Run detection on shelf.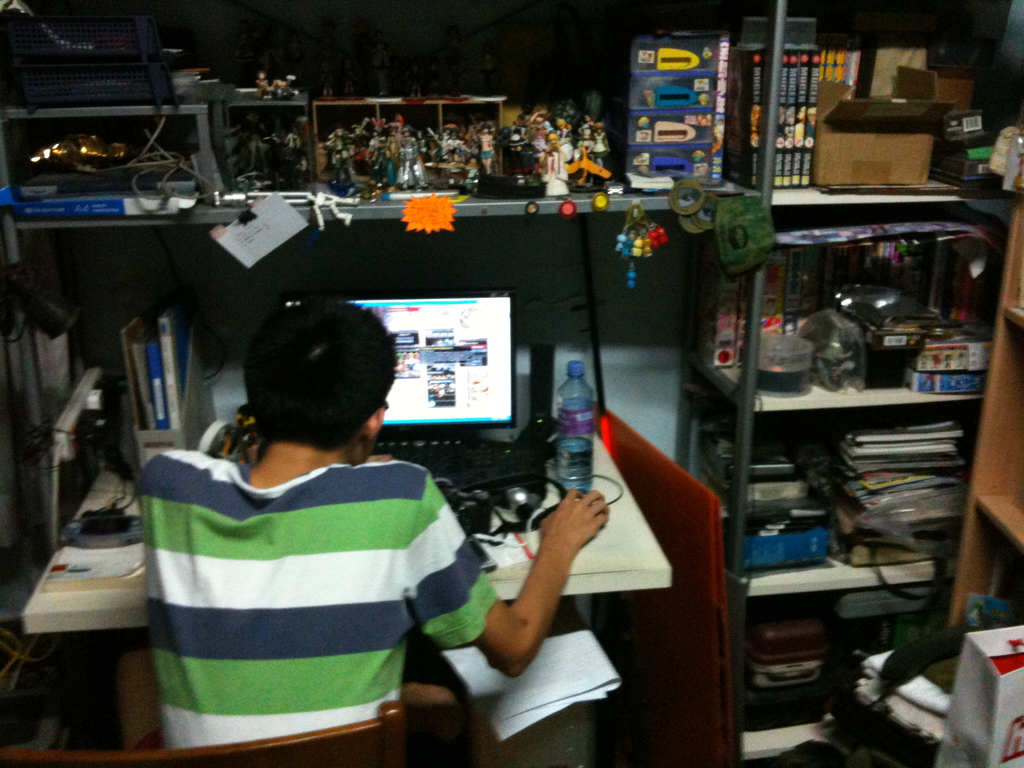
Result: 943, 193, 1023, 626.
